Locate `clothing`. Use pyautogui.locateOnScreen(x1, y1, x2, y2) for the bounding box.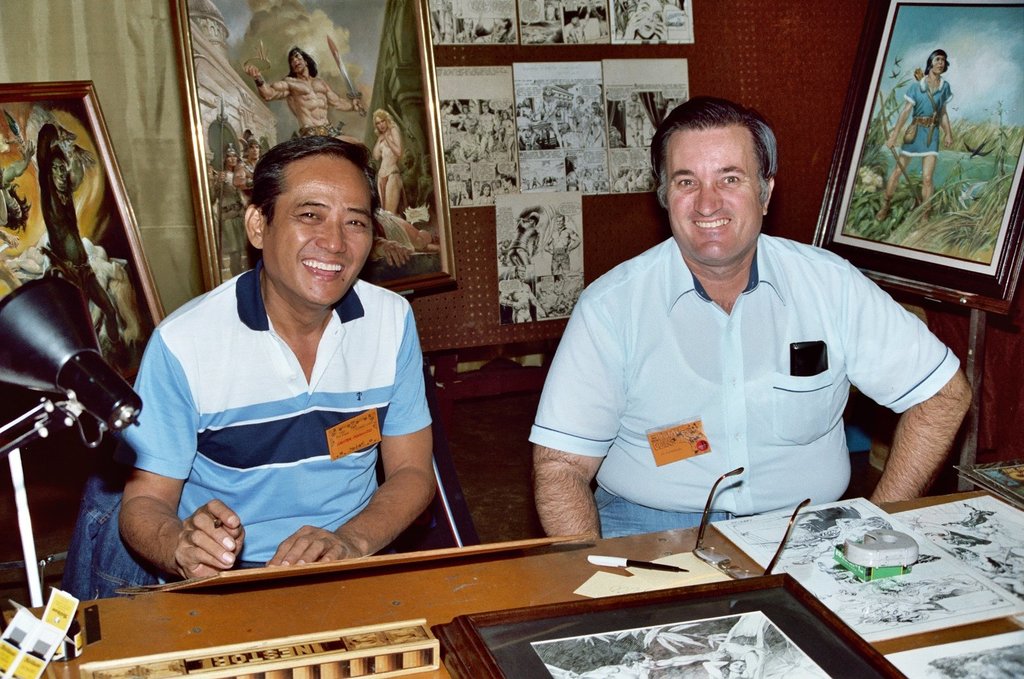
pyautogui.locateOnScreen(903, 72, 955, 155).
